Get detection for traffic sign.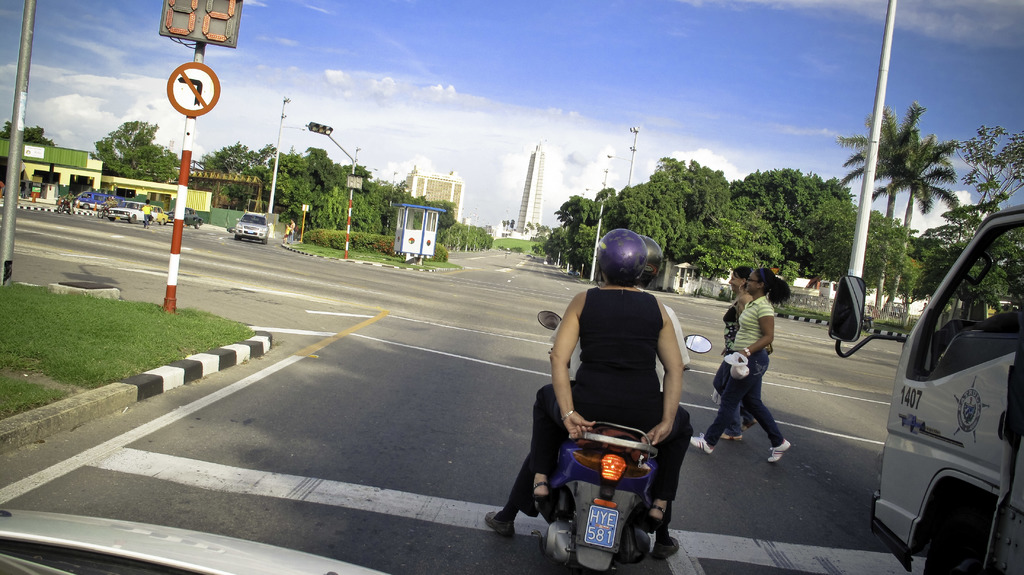
Detection: (left=307, top=120, right=332, bottom=132).
